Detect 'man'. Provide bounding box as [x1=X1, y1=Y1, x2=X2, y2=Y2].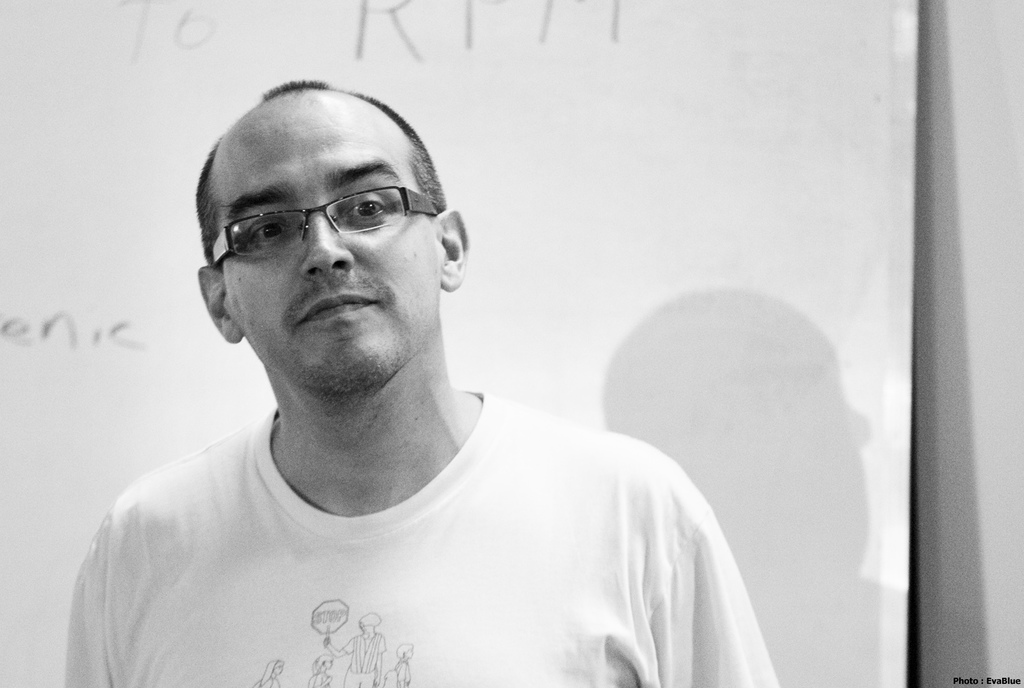
[x1=49, y1=71, x2=829, y2=677].
